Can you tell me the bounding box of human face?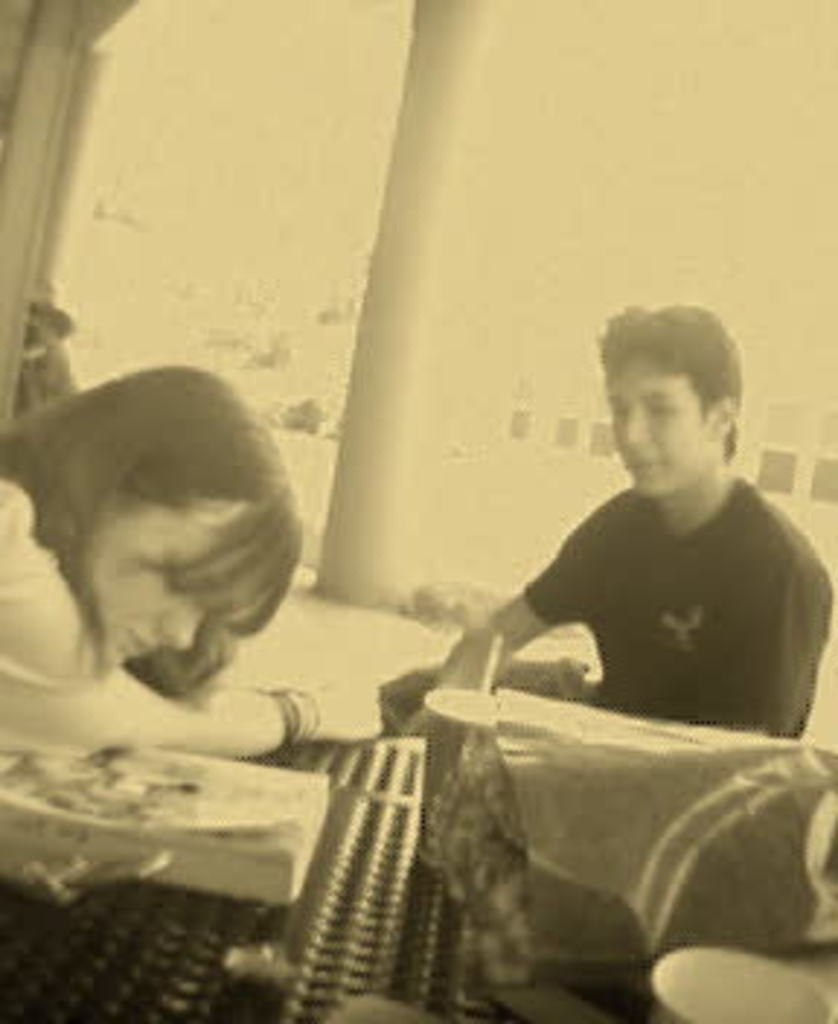
(605, 361, 713, 497).
